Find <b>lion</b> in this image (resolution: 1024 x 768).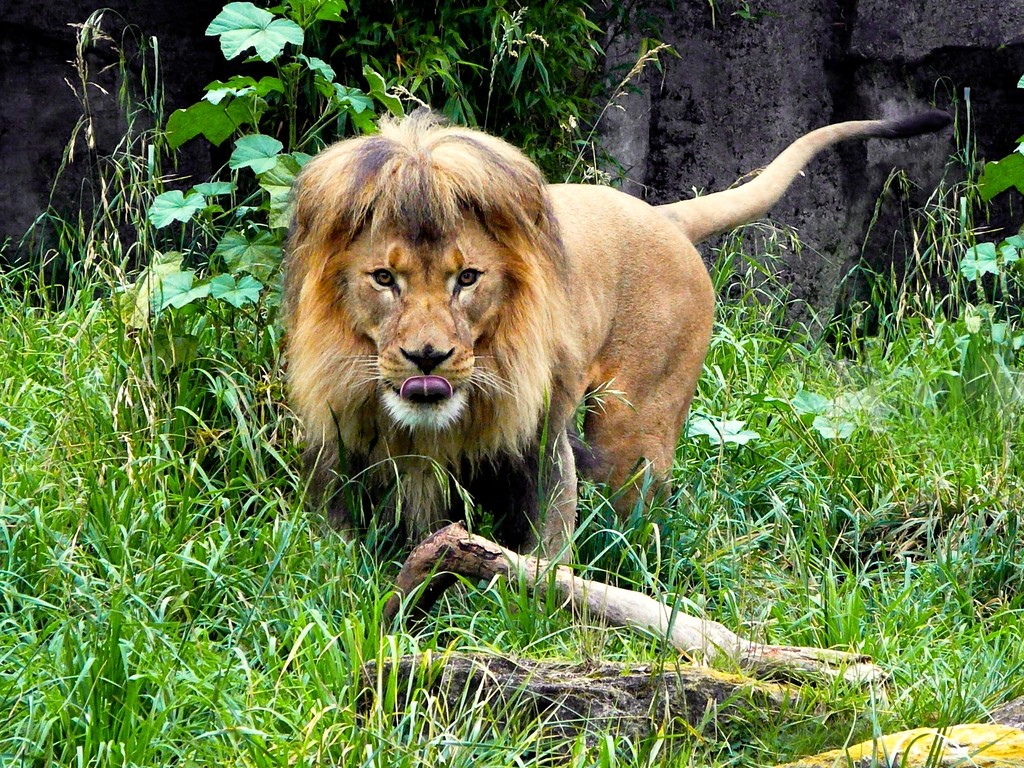
{"x1": 279, "y1": 103, "x2": 958, "y2": 611}.
